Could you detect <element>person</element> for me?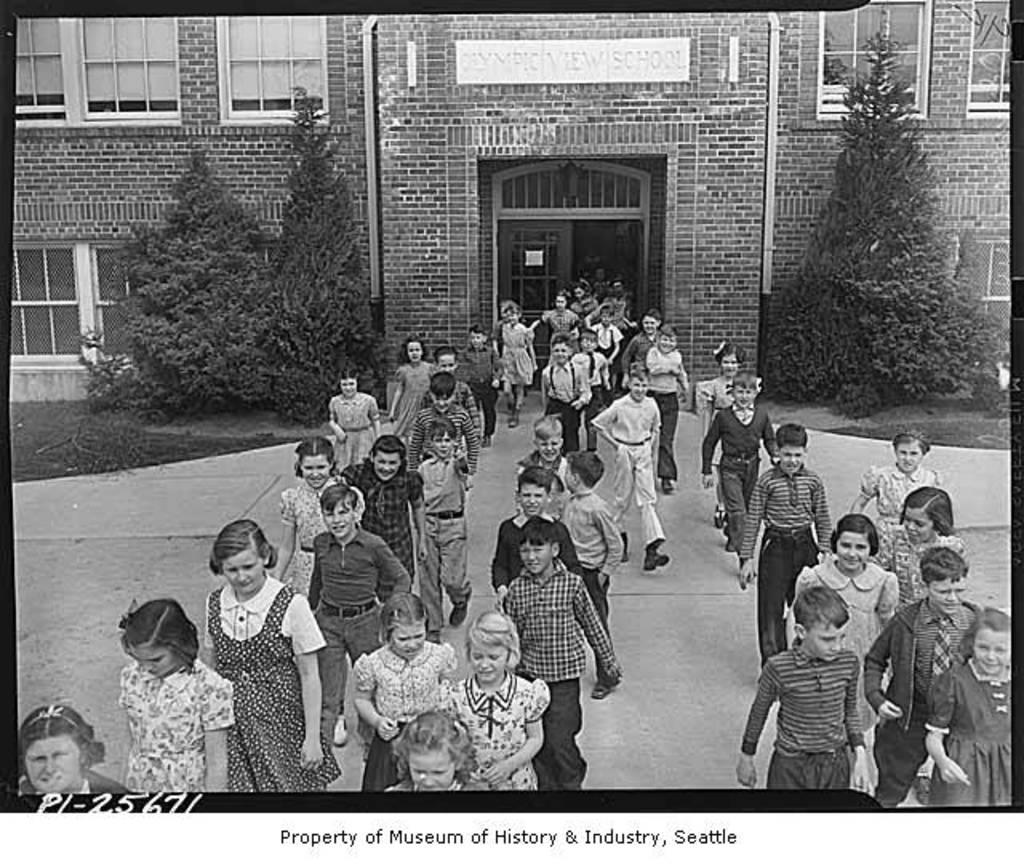
Detection result: [880, 487, 968, 608].
